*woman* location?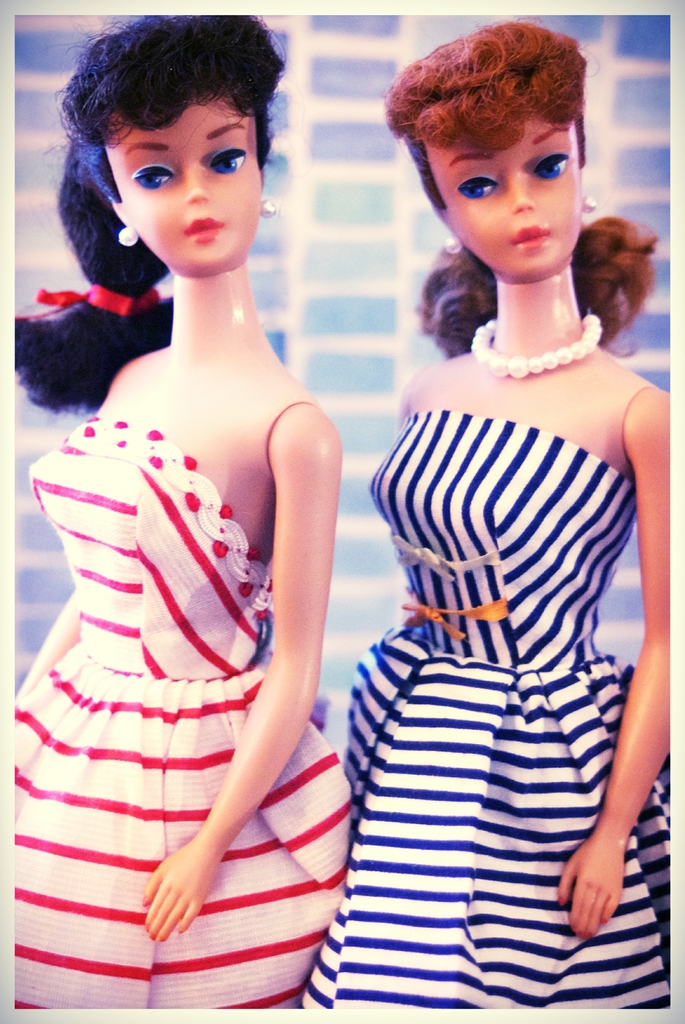
{"left": 11, "top": 13, "right": 337, "bottom": 1012}
